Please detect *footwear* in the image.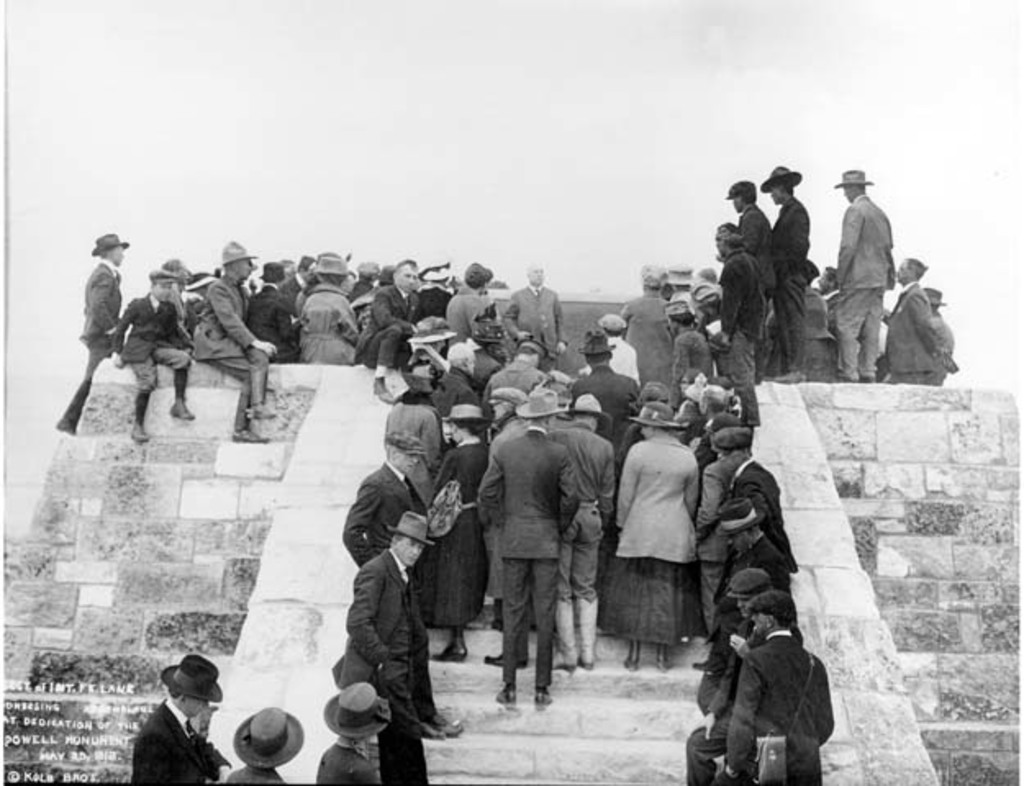
bbox=[578, 594, 600, 673].
